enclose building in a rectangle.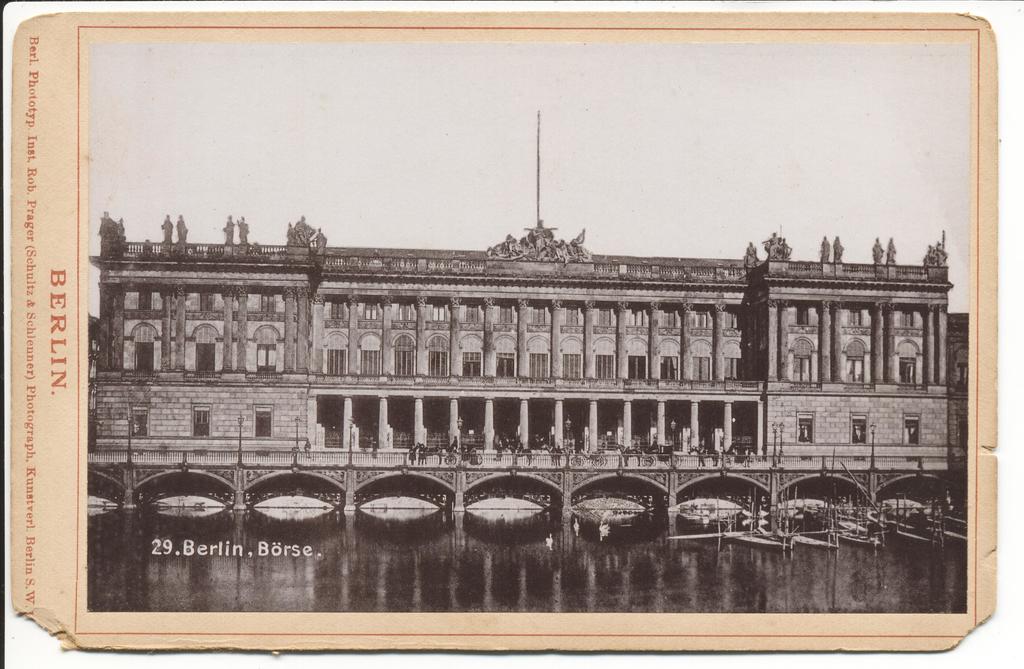
bbox(85, 108, 968, 545).
